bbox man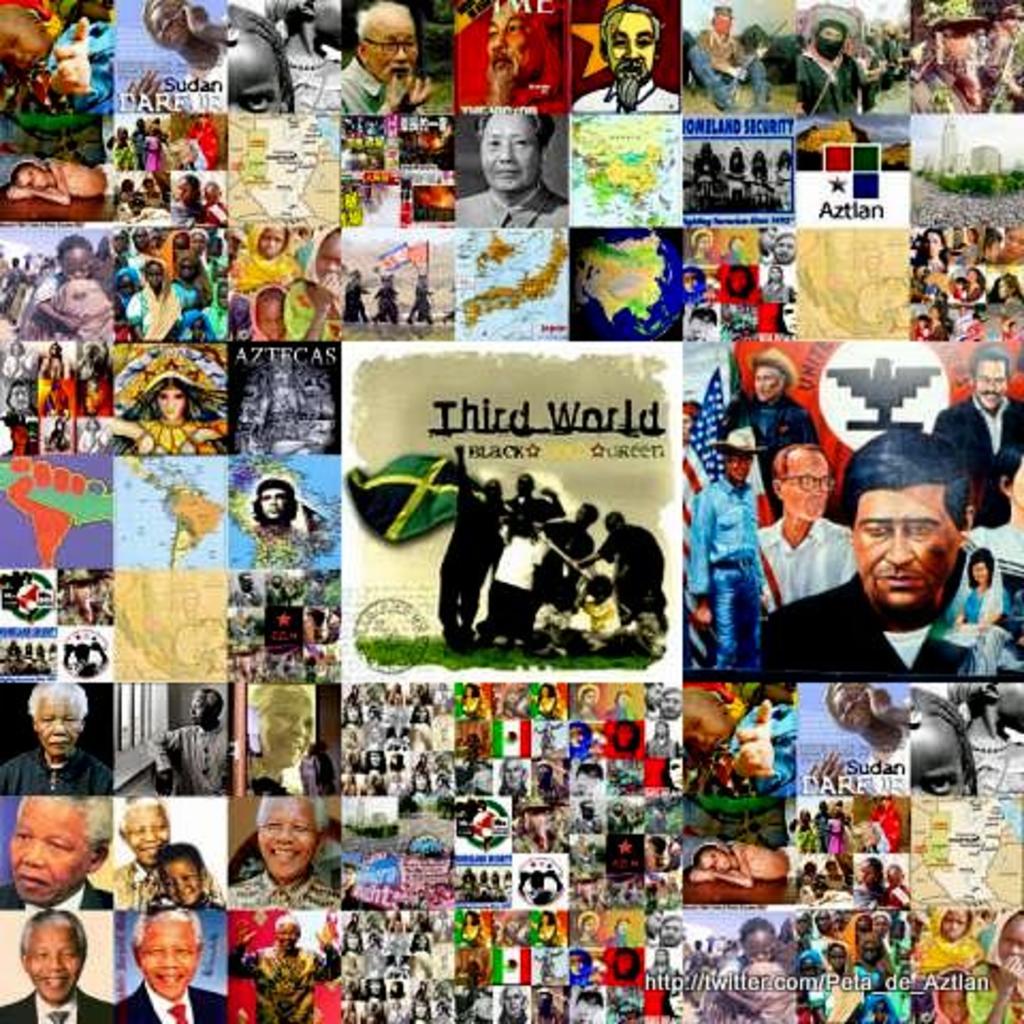
crop(653, 681, 685, 719)
